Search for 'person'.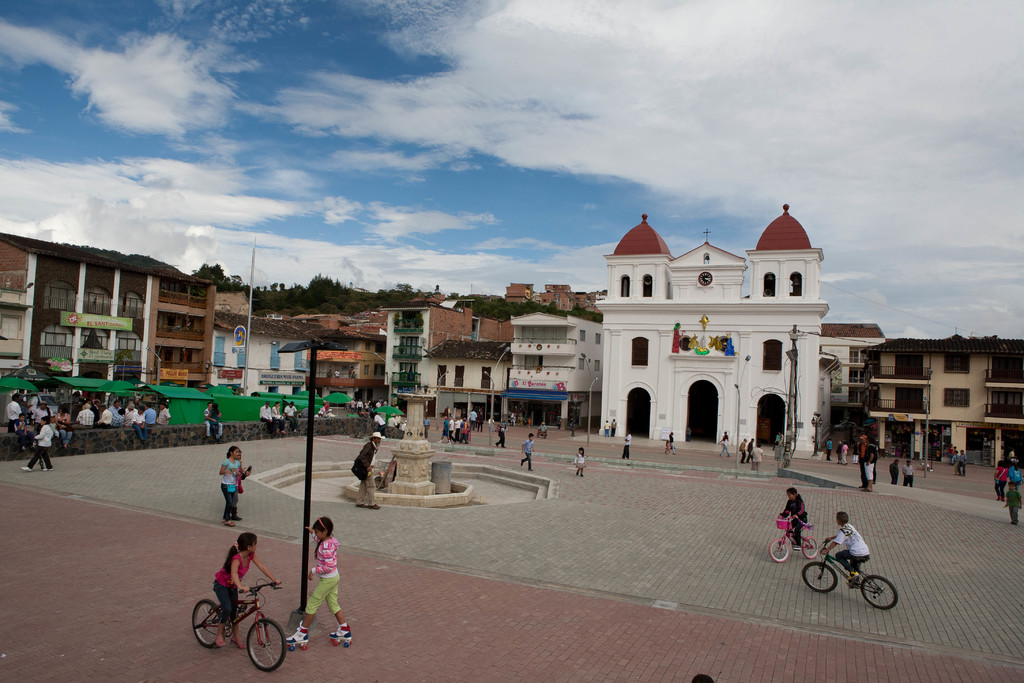
Found at box=[902, 458, 912, 488].
